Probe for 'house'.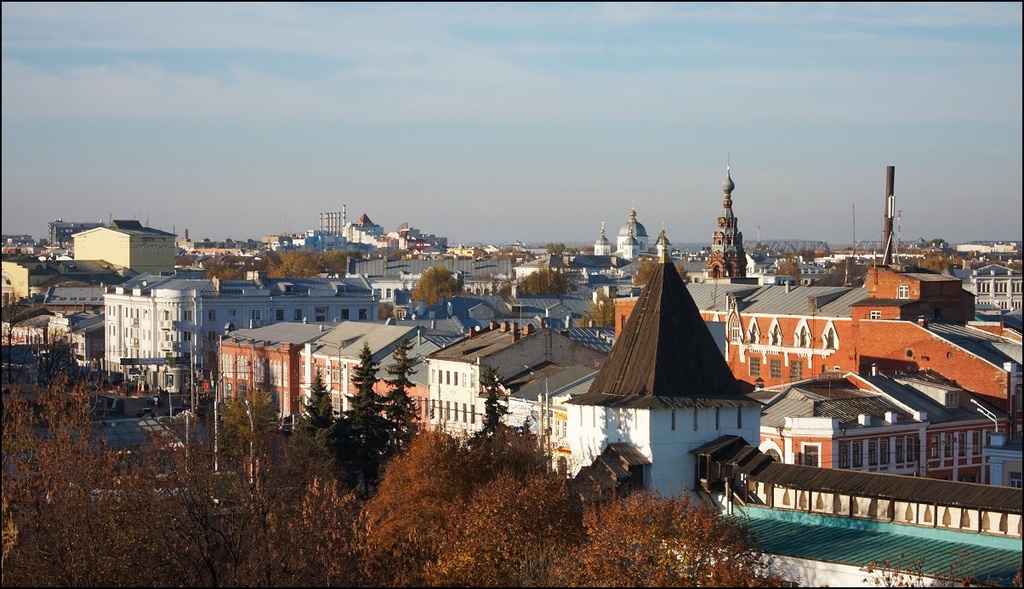
Probe result: [left=426, top=318, right=606, bottom=454].
